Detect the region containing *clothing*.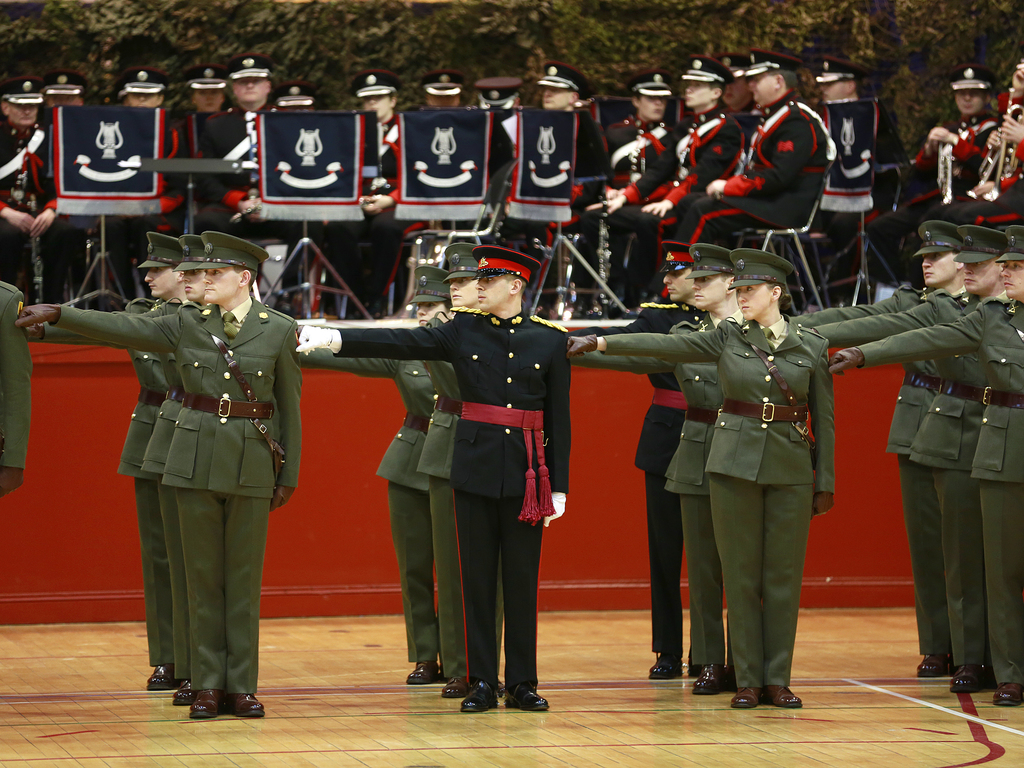
{"x1": 594, "y1": 303, "x2": 721, "y2": 688}.
